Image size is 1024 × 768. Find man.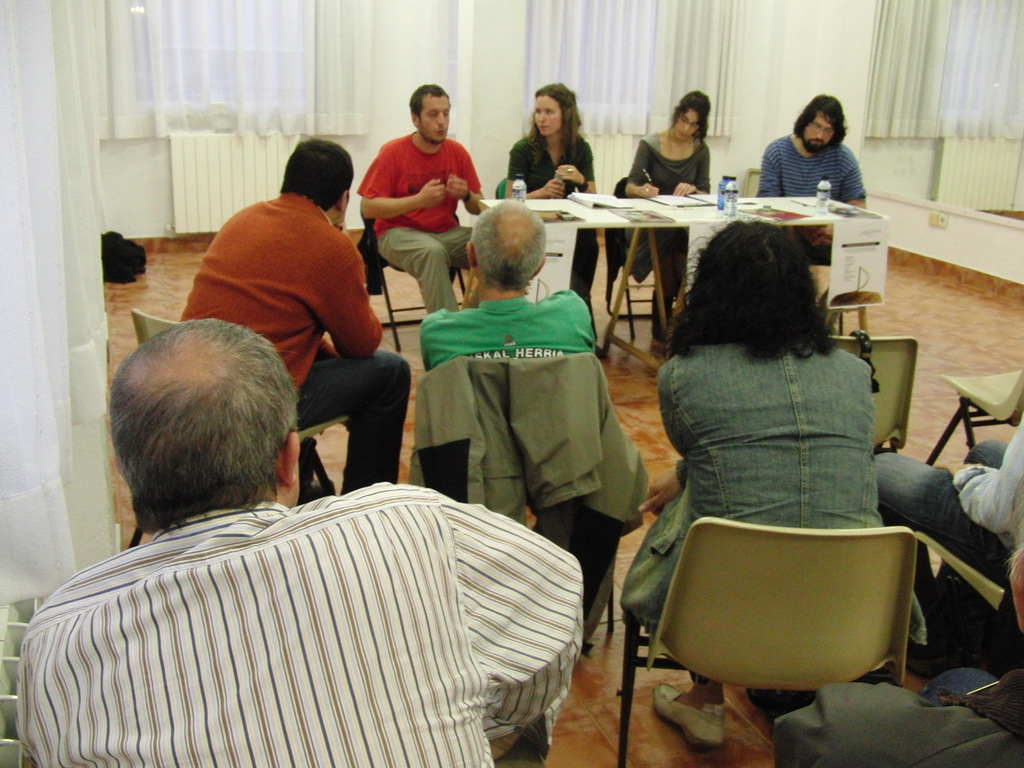
detection(349, 88, 482, 296).
